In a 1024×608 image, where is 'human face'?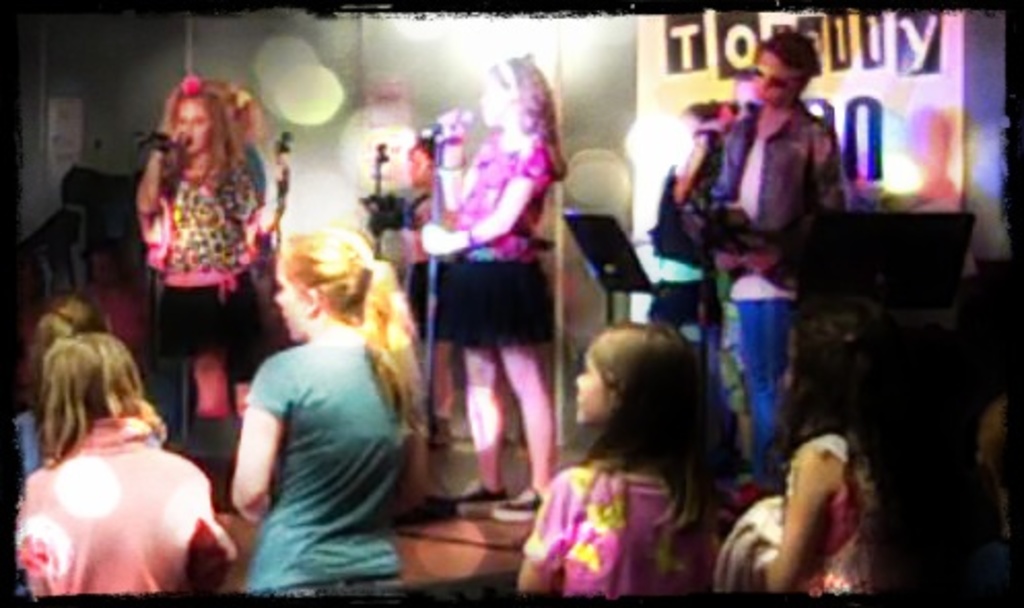
<bbox>573, 359, 610, 425</bbox>.
